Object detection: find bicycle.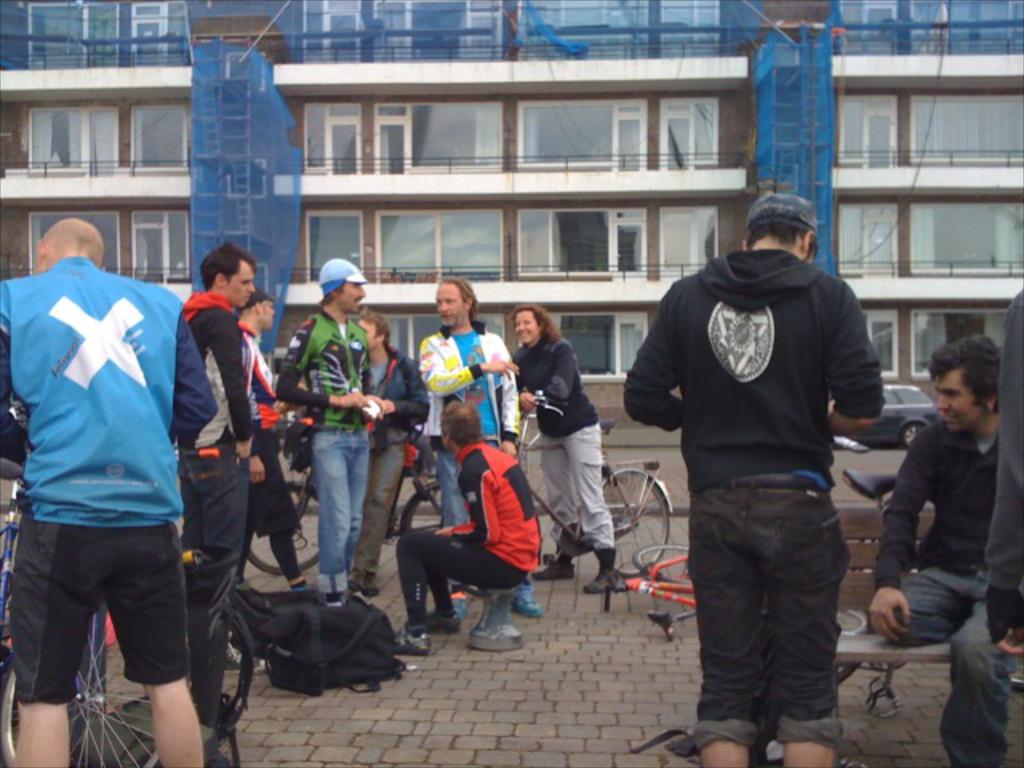
832 464 939 714.
